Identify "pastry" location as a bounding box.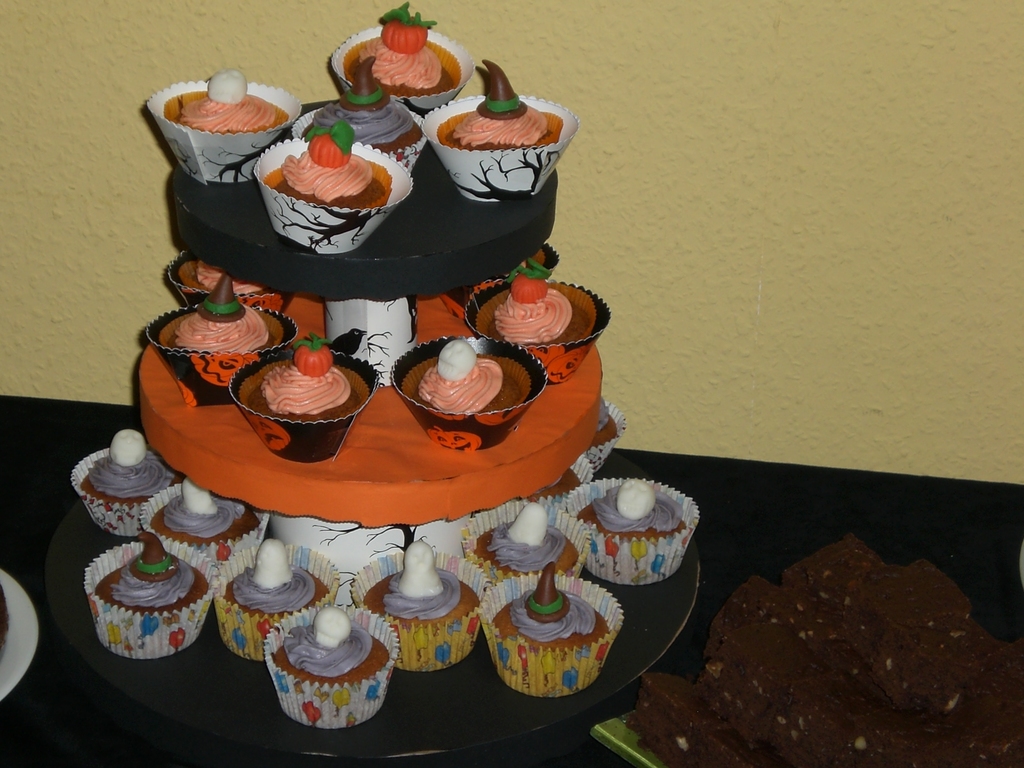
{"left": 161, "top": 72, "right": 292, "bottom": 177}.
